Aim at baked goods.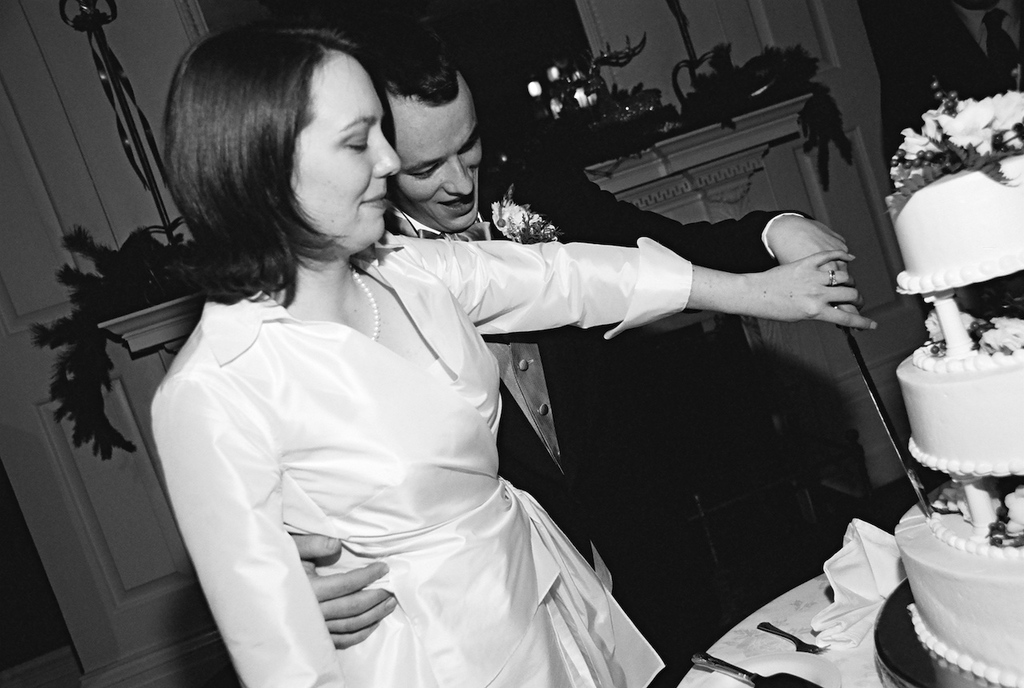
Aimed at 891, 478, 1023, 687.
